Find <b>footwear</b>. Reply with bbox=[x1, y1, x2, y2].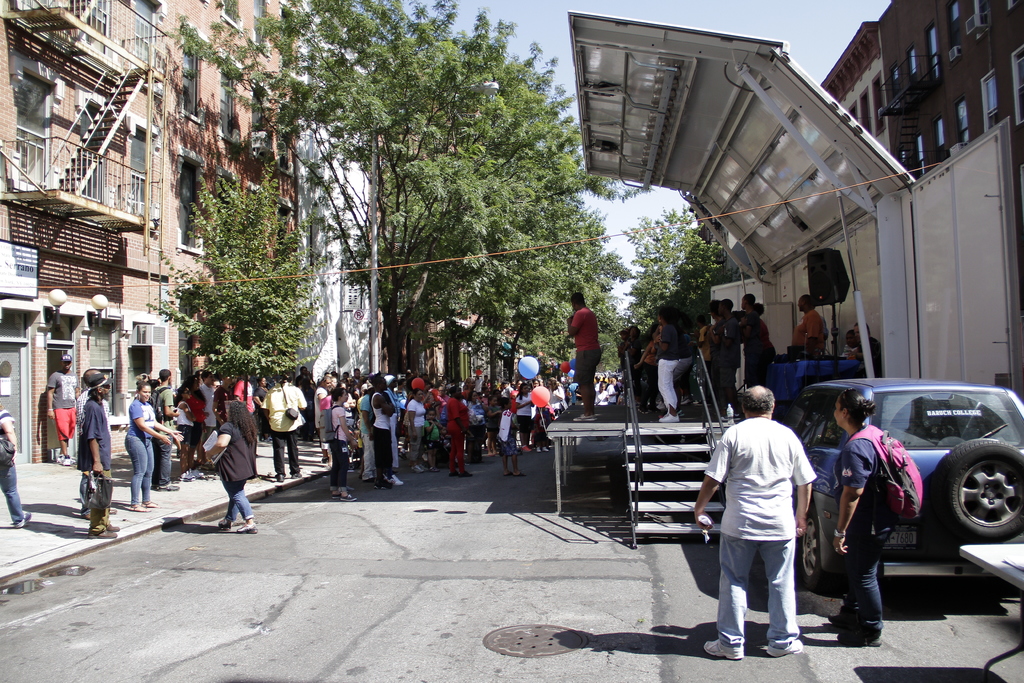
bbox=[105, 523, 120, 531].
